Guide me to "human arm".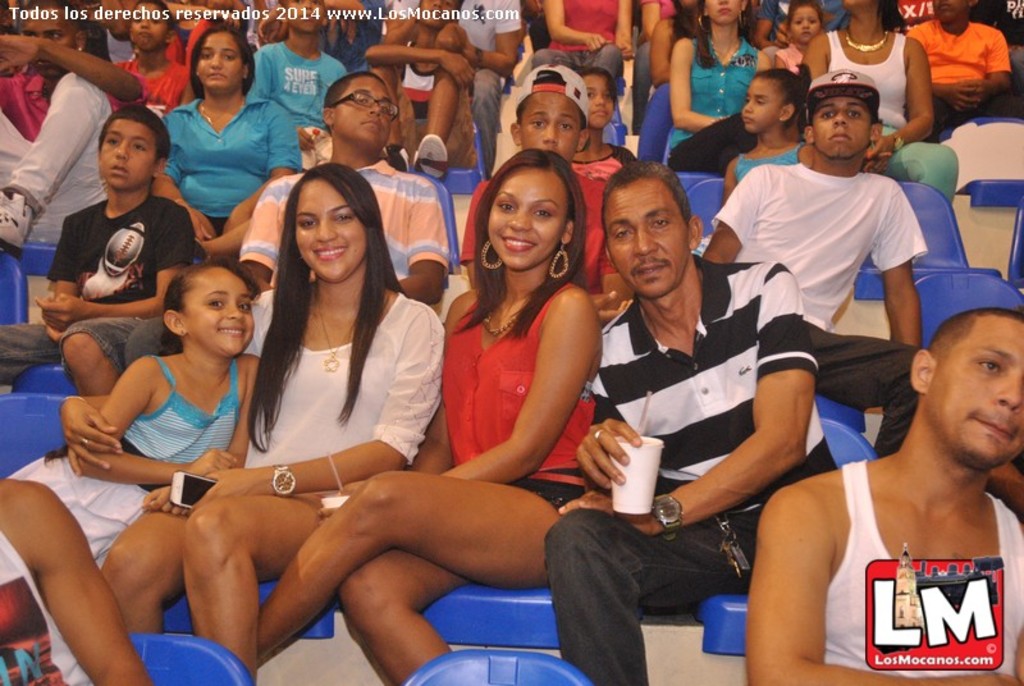
Guidance: (left=324, top=50, right=356, bottom=113).
